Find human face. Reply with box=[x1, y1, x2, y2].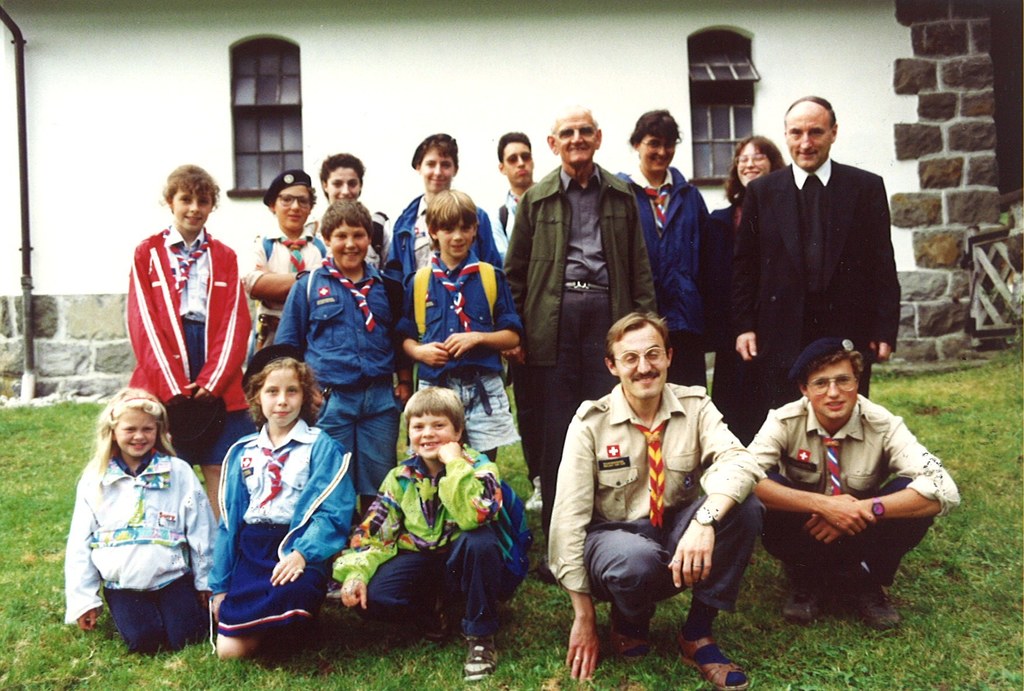
box=[500, 140, 534, 184].
